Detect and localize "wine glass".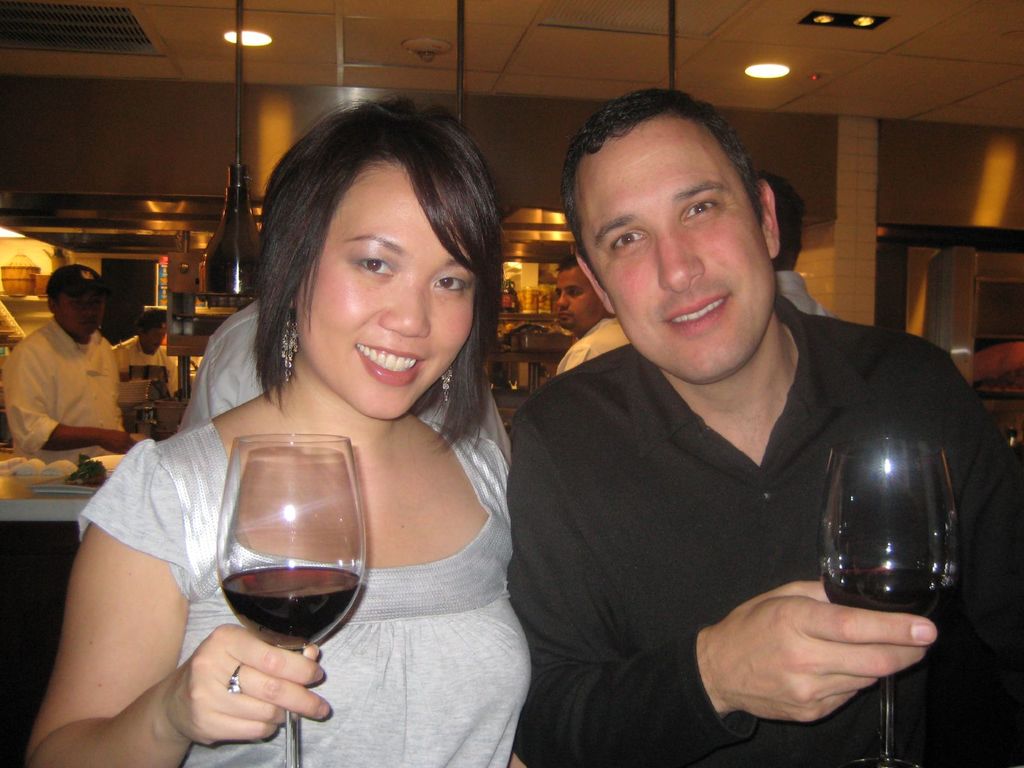
Localized at {"x1": 810, "y1": 439, "x2": 960, "y2": 767}.
